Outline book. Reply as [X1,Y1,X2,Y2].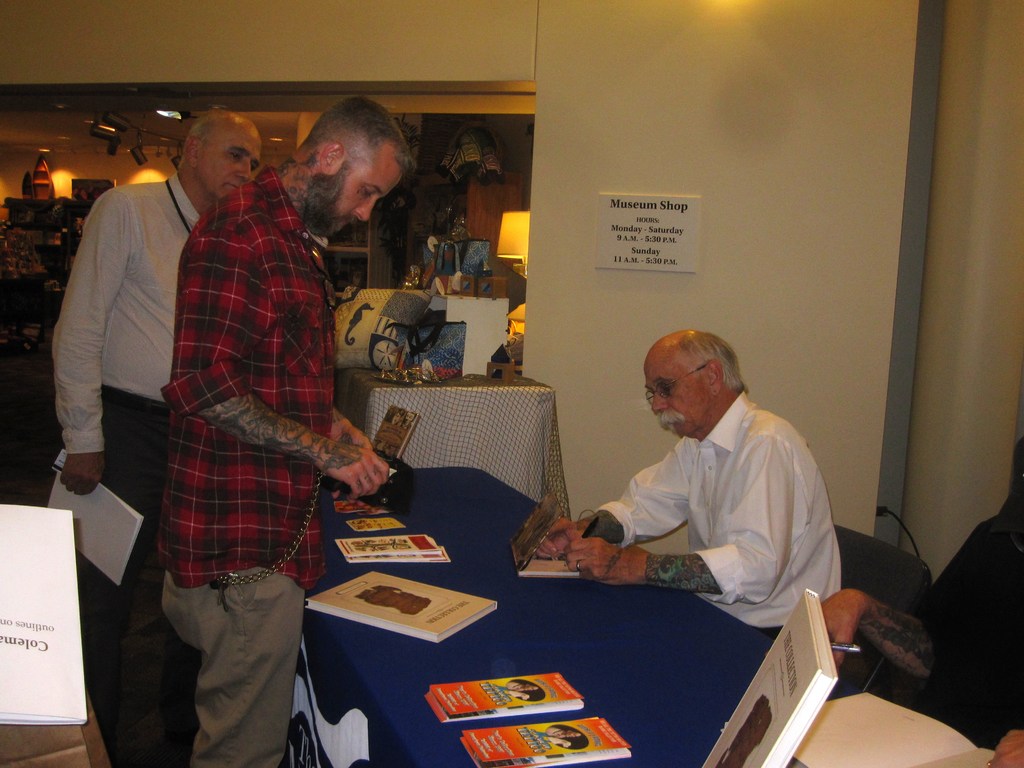
[369,403,423,467].
